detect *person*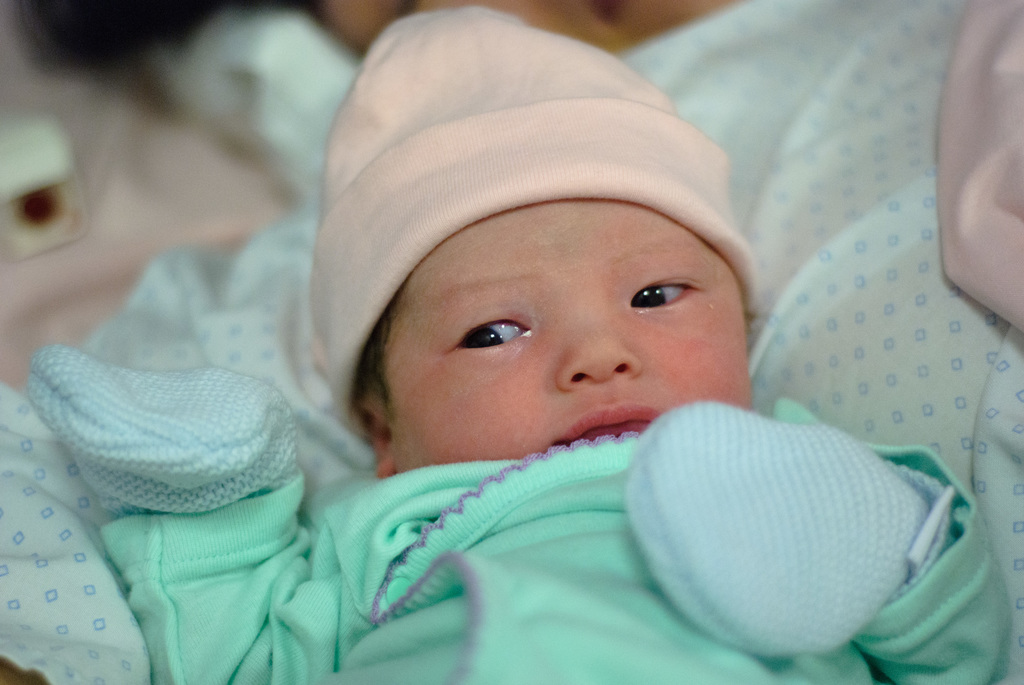
27, 0, 1012, 684
